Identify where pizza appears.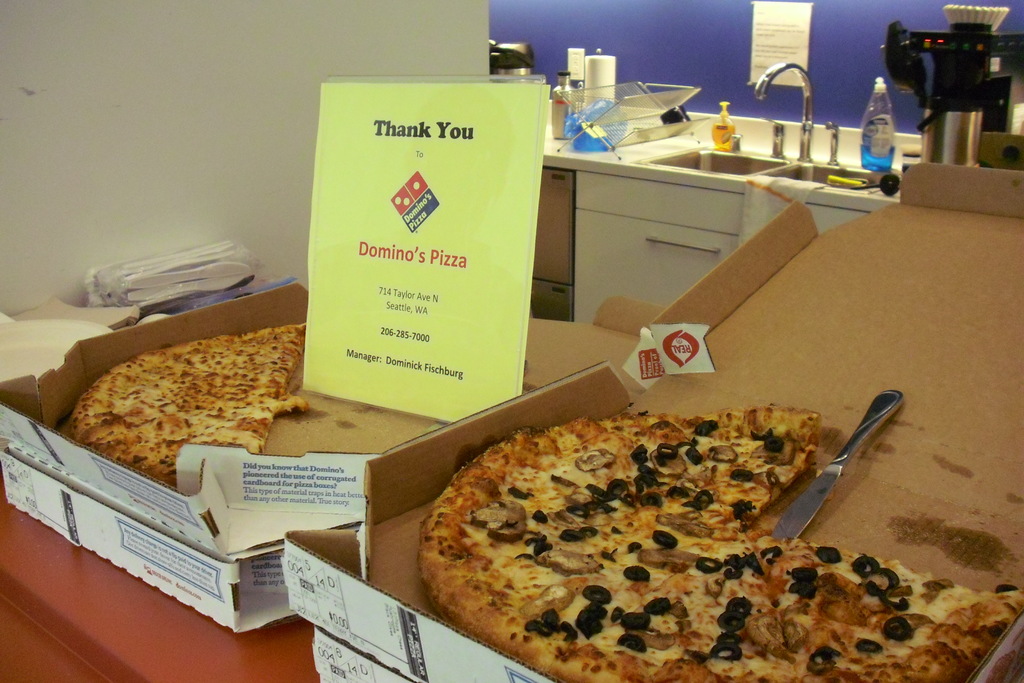
Appears at {"x1": 404, "y1": 403, "x2": 966, "y2": 676}.
